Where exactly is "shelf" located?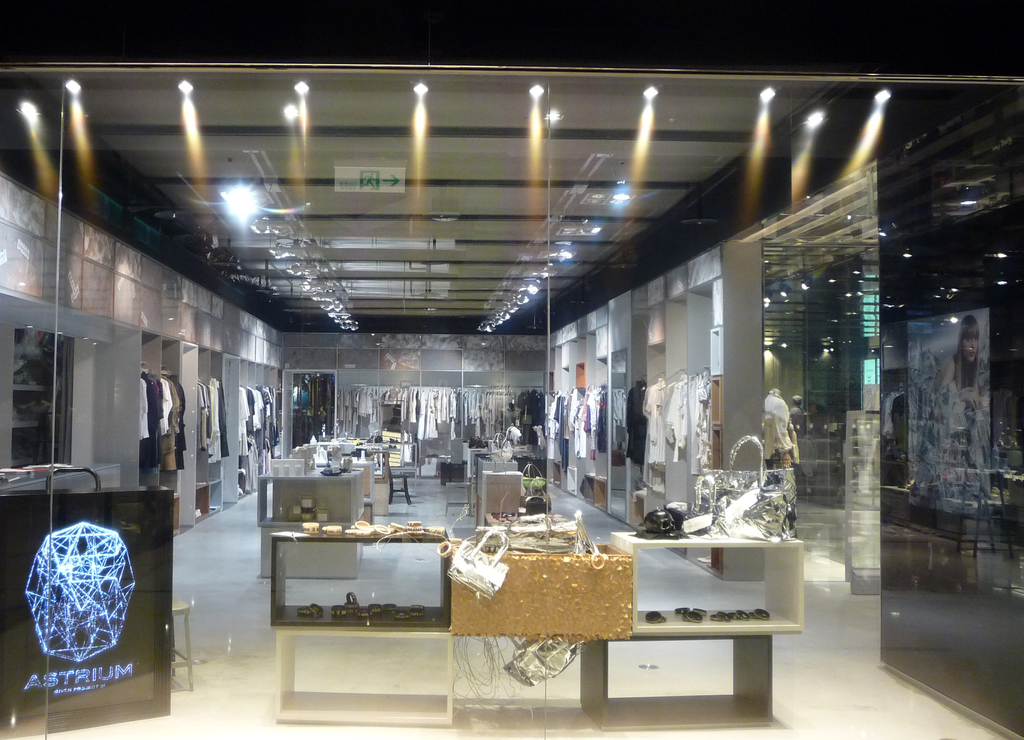
Its bounding box is region(712, 382, 721, 428).
